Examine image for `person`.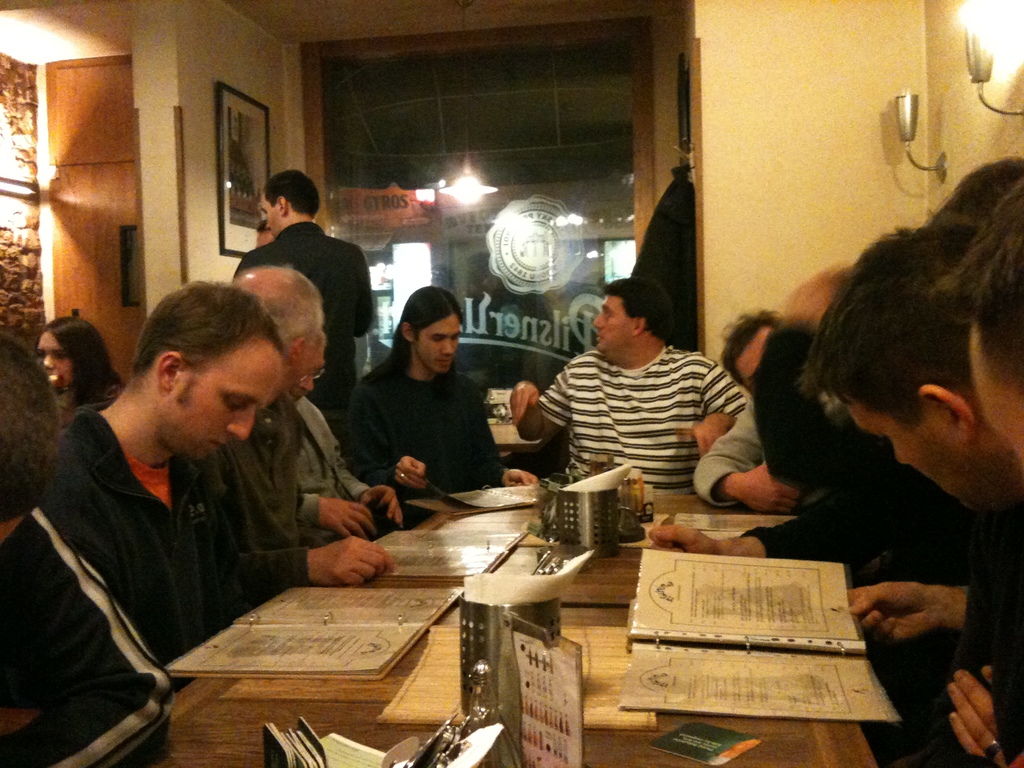
Examination result: detection(47, 314, 129, 422).
